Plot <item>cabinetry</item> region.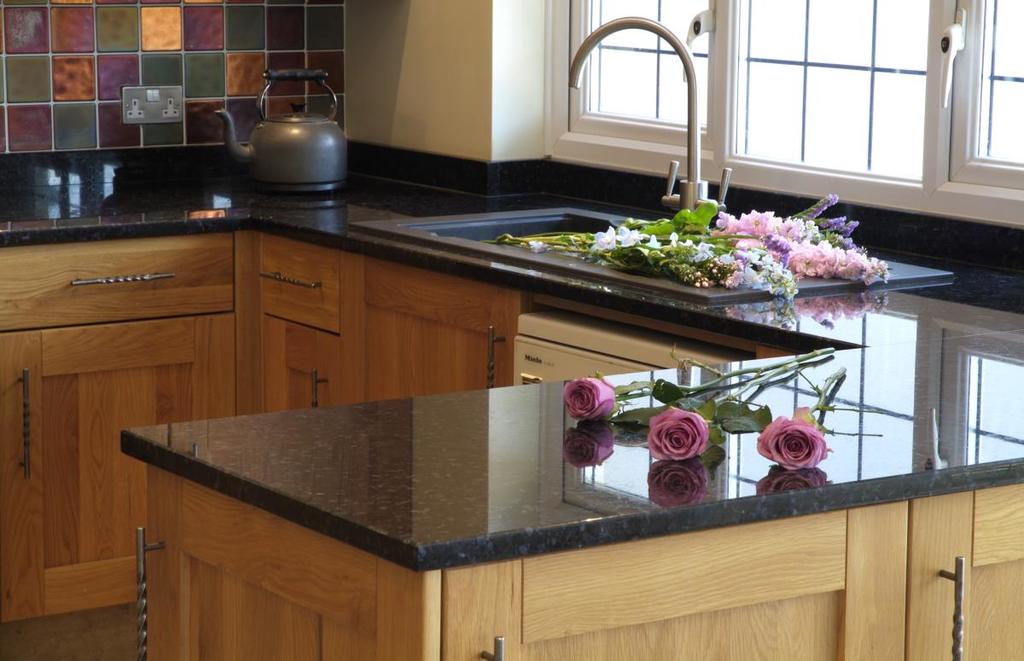
Plotted at (left=134, top=168, right=1023, bottom=660).
